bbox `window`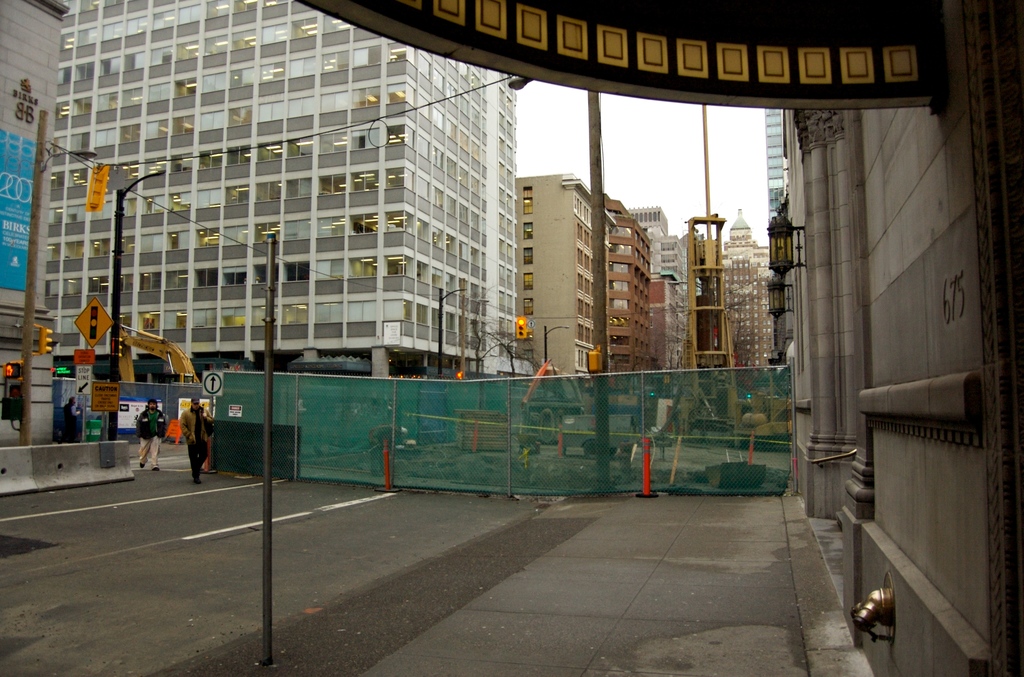
crop(582, 227, 588, 252)
